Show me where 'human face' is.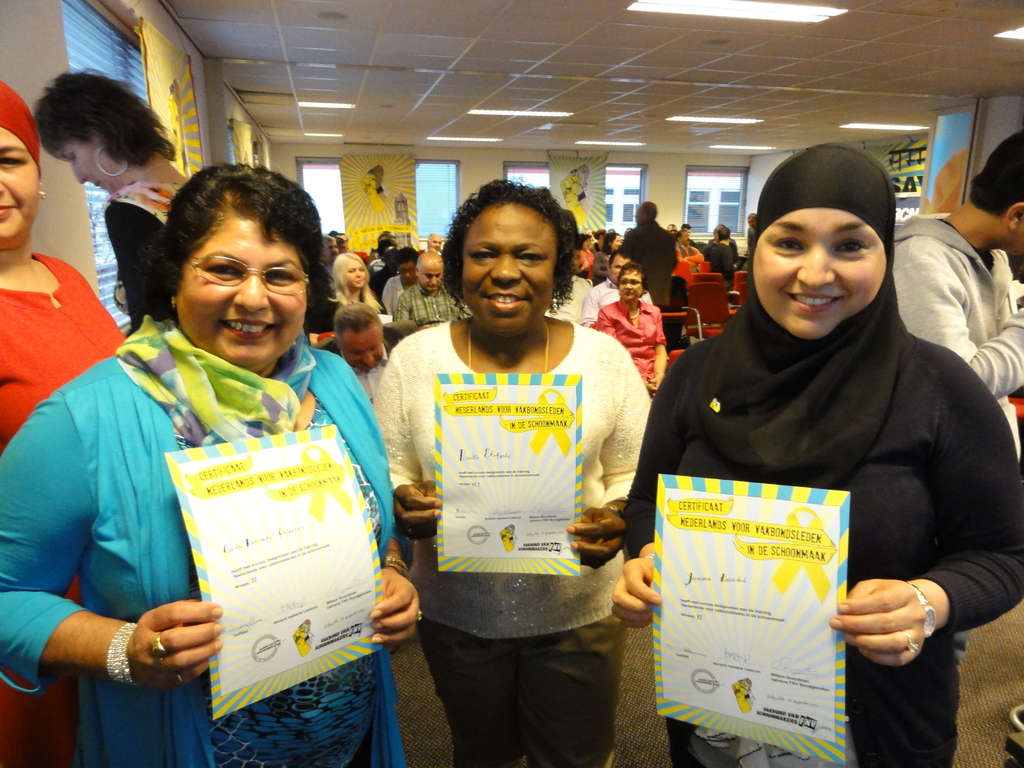
'human face' is at l=682, t=229, r=692, b=245.
